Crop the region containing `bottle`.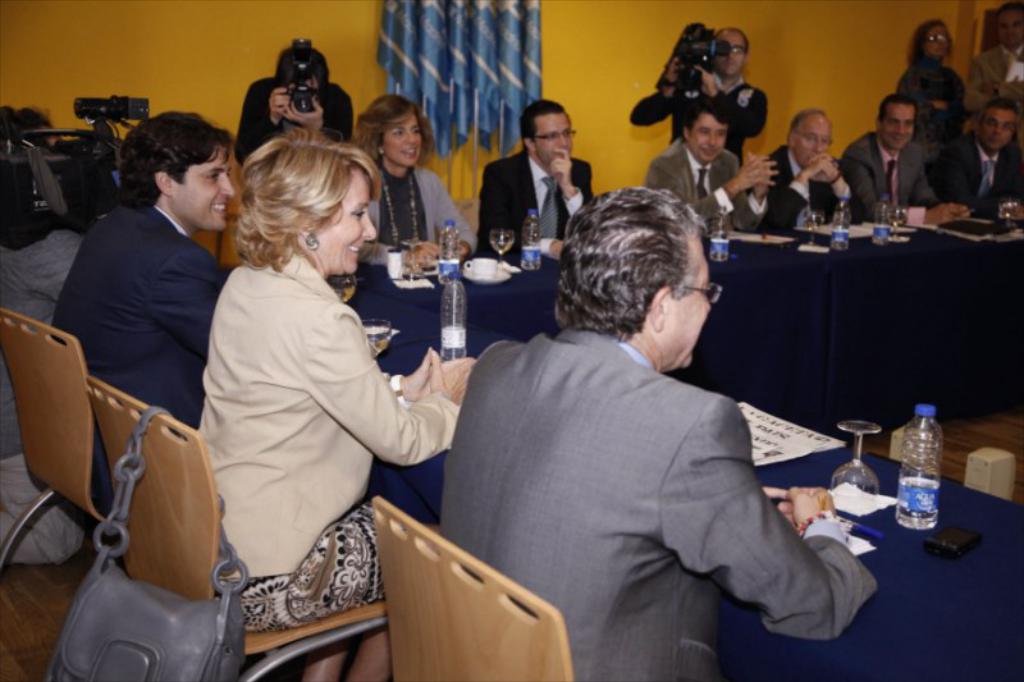
Crop region: [left=710, top=205, right=730, bottom=262].
